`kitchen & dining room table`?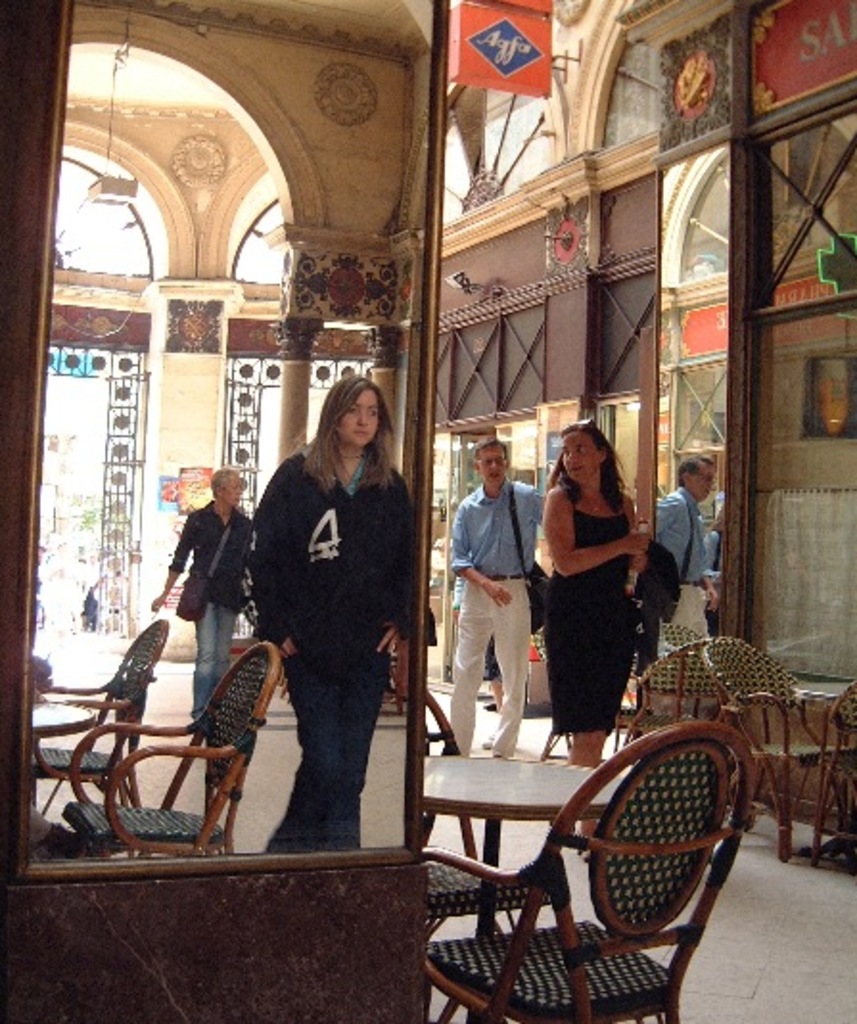
<box>426,748,638,1022</box>
